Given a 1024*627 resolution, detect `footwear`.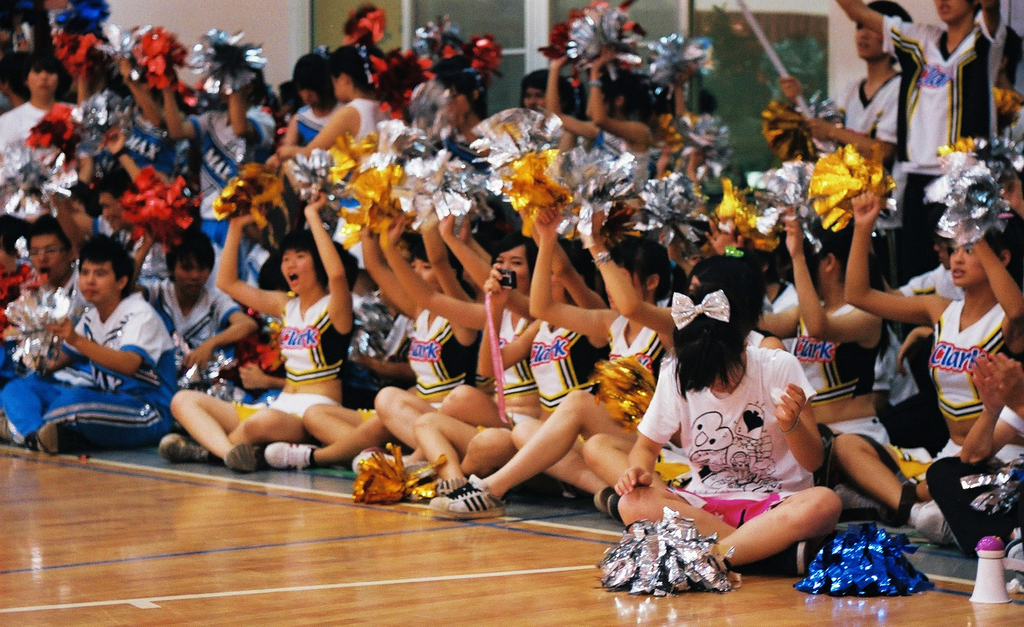
bbox=[35, 421, 83, 451].
